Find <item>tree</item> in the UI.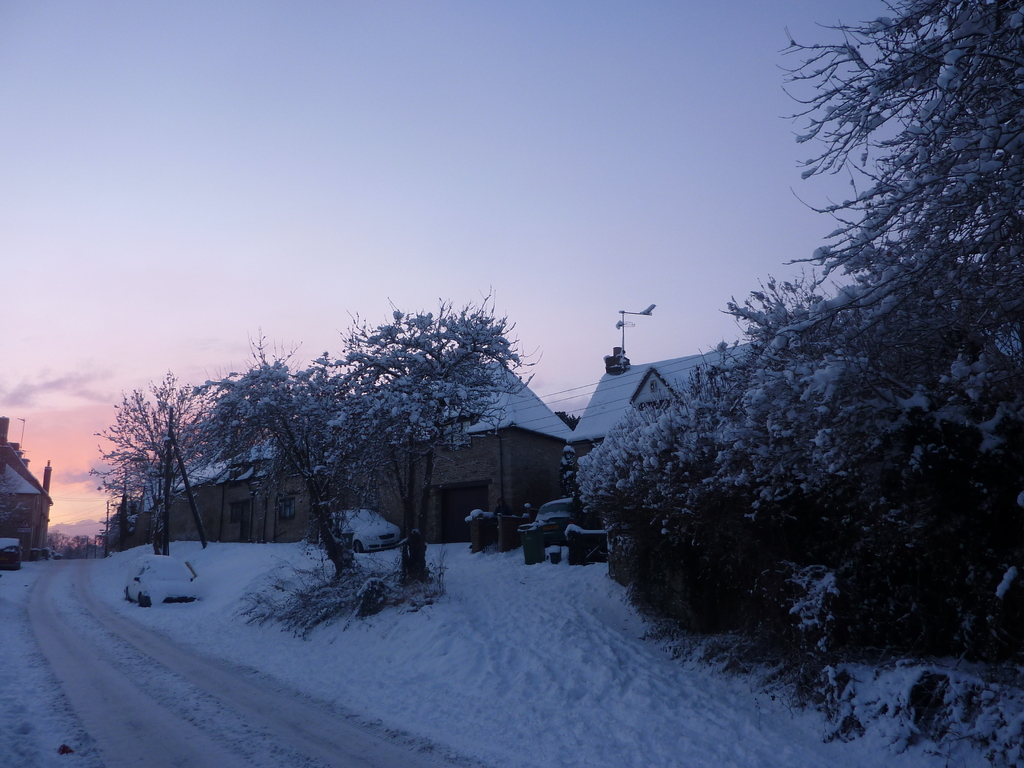
UI element at region(567, 3, 1023, 691).
